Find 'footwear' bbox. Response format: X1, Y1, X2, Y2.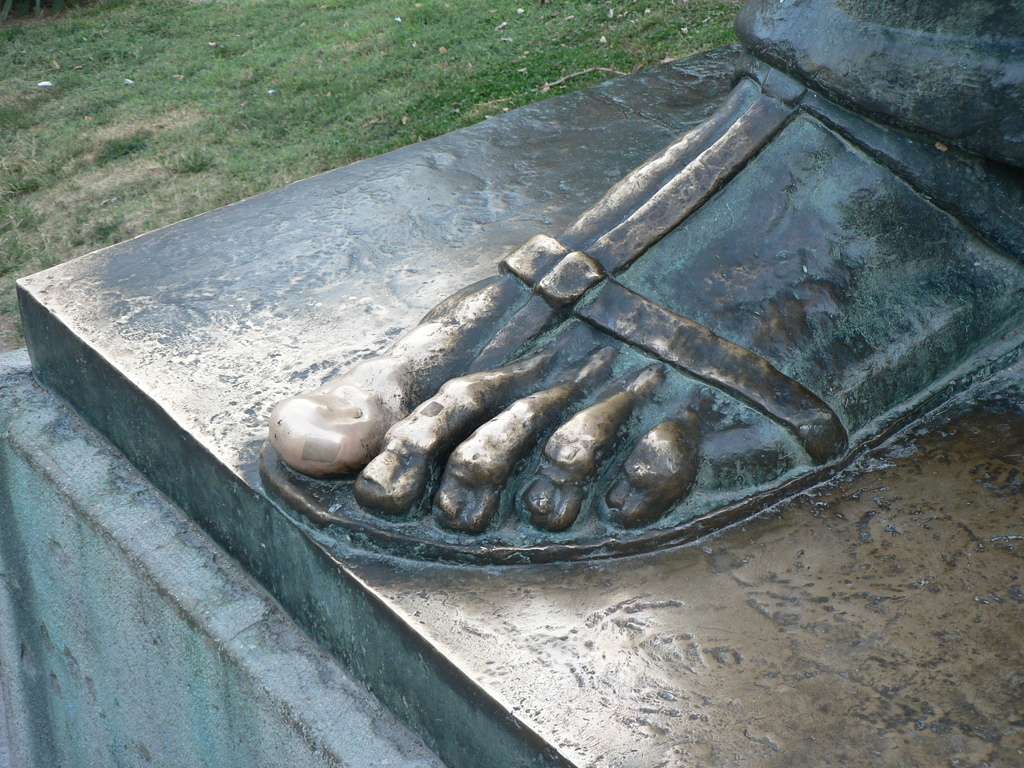
259, 0, 1023, 564.
